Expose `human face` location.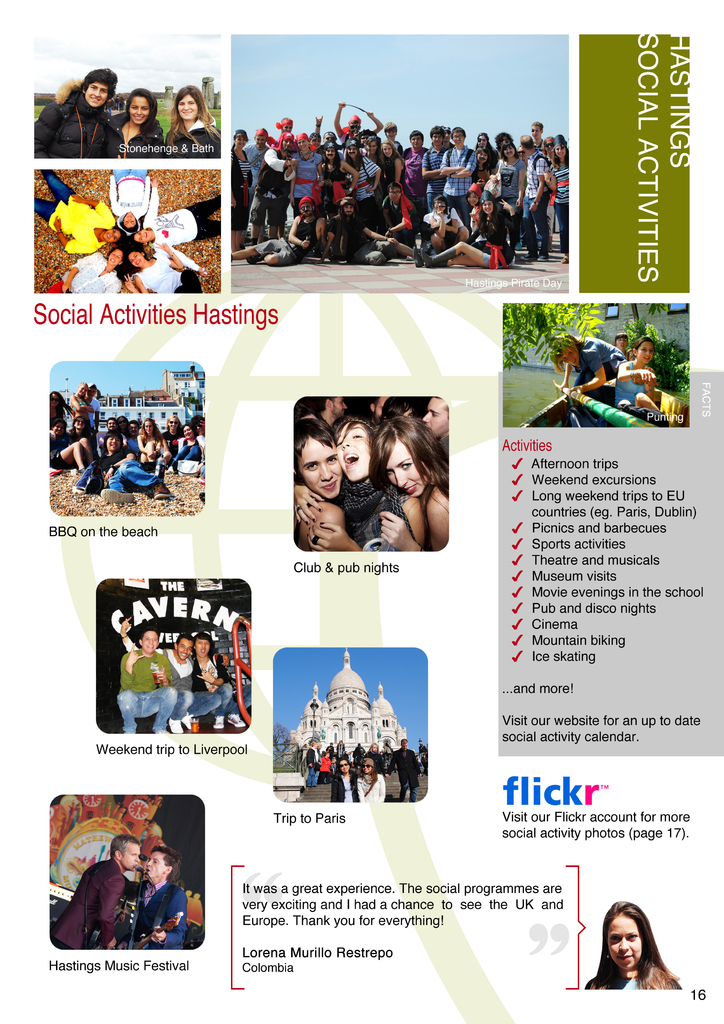
Exposed at 561,340,584,367.
